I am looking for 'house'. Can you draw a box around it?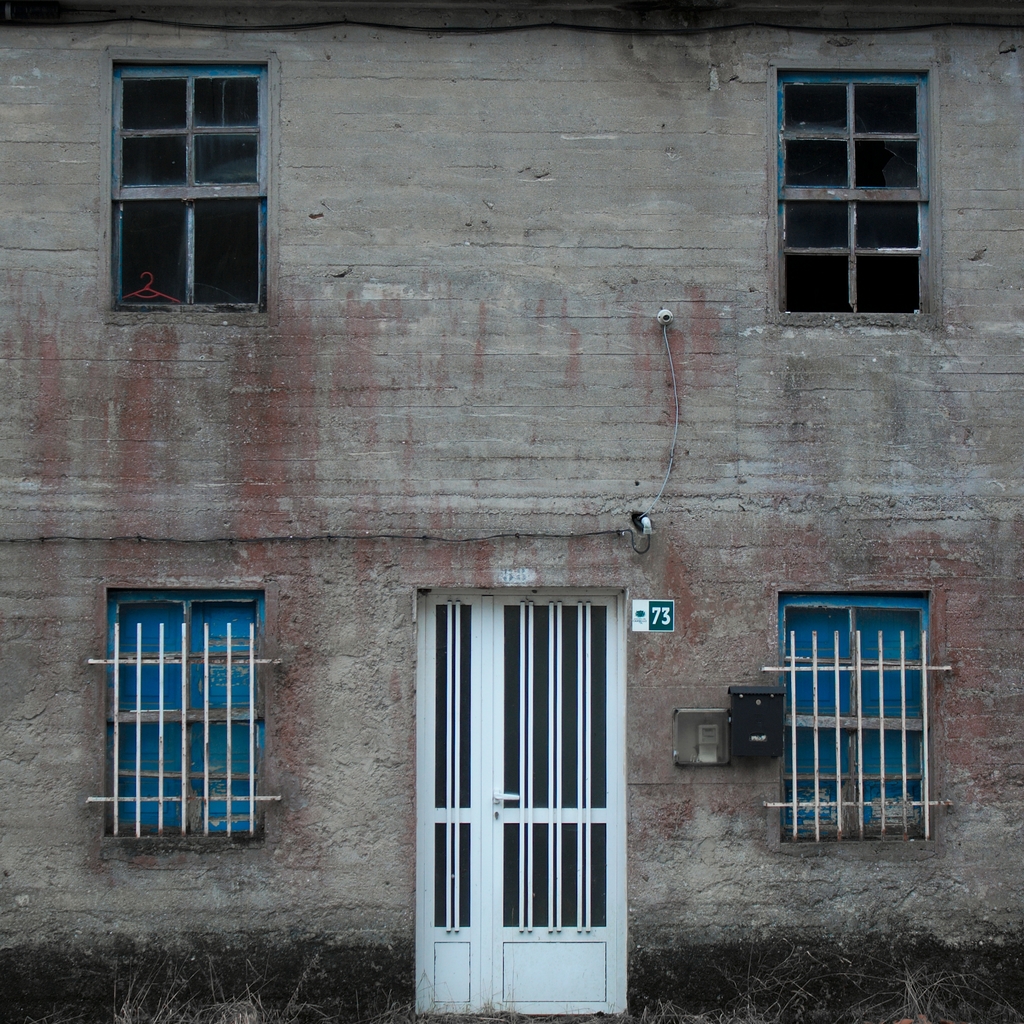
Sure, the bounding box is Rect(0, 0, 1023, 1023).
